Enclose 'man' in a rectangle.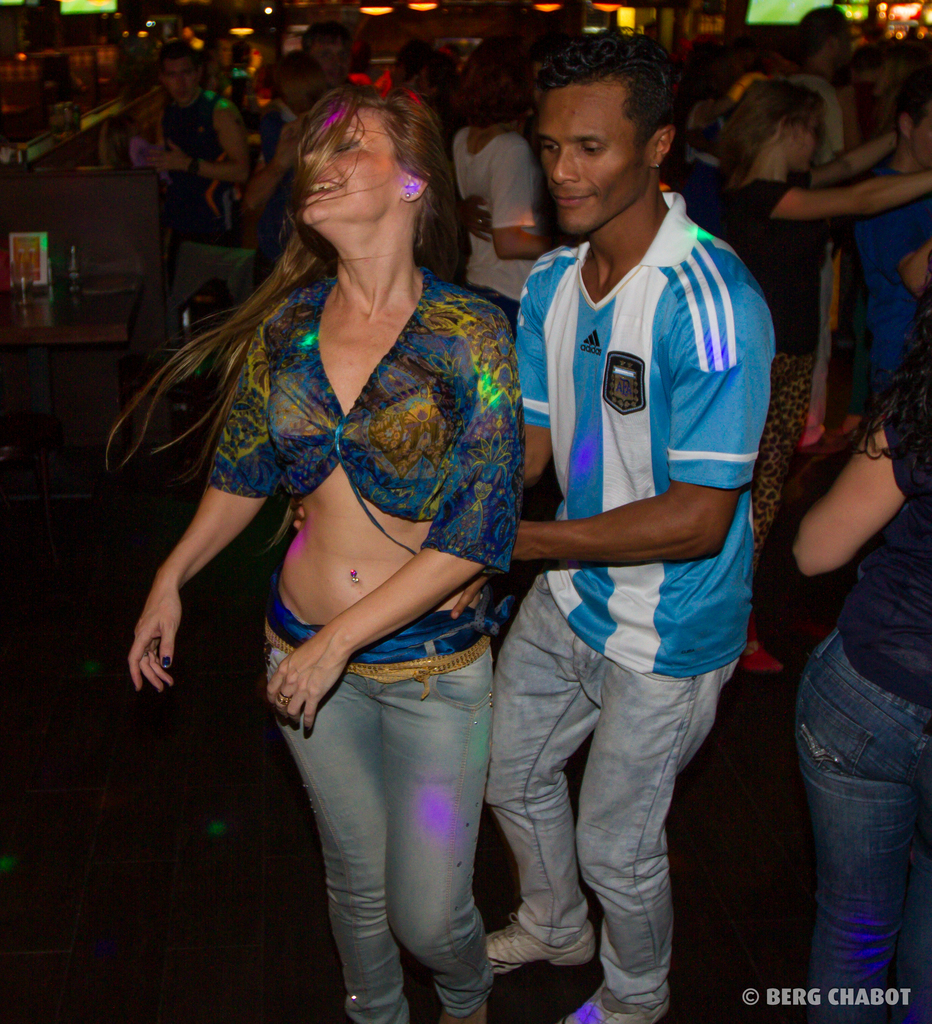
[267, 19, 385, 157].
